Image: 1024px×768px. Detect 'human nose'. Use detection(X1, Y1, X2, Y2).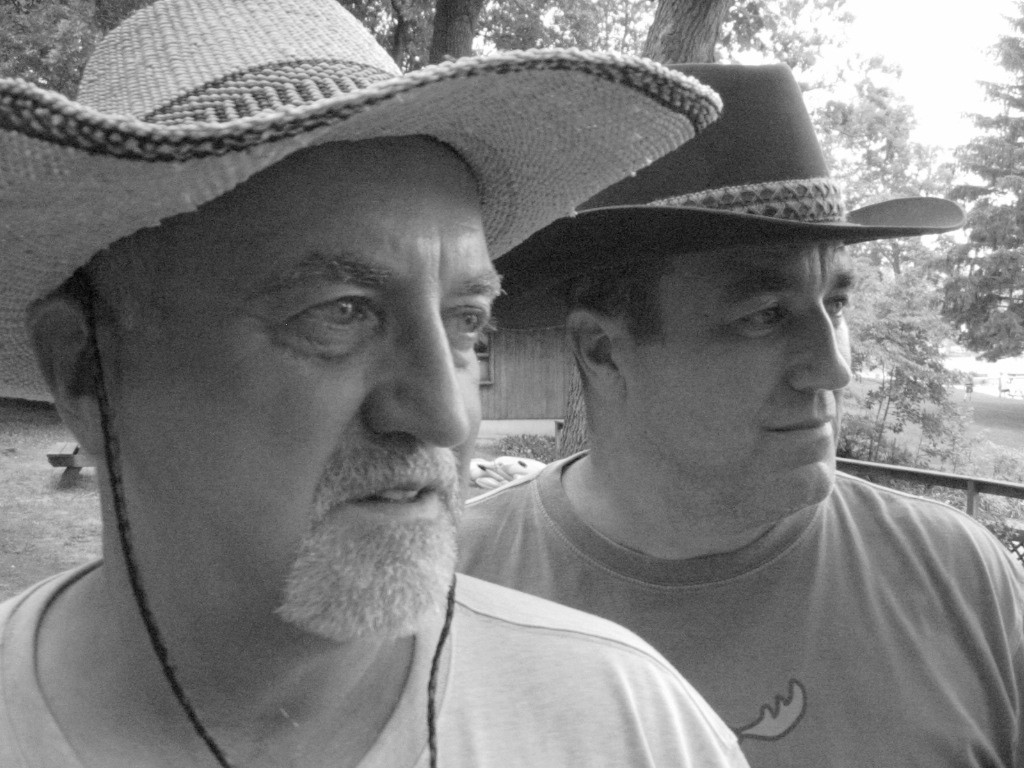
detection(361, 292, 471, 451).
